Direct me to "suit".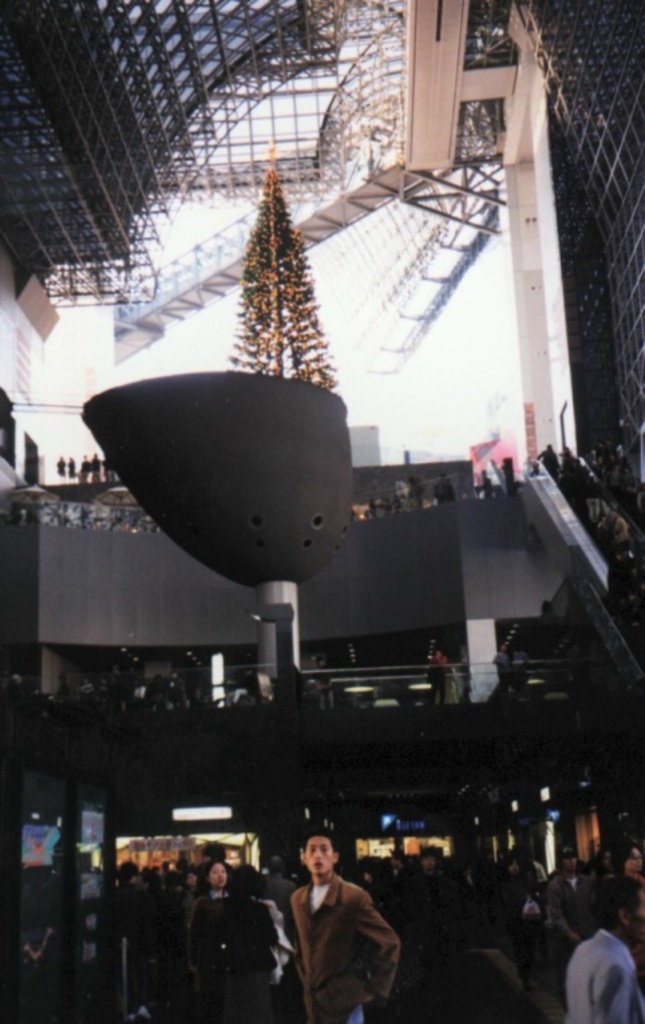
Direction: locate(285, 863, 399, 1016).
